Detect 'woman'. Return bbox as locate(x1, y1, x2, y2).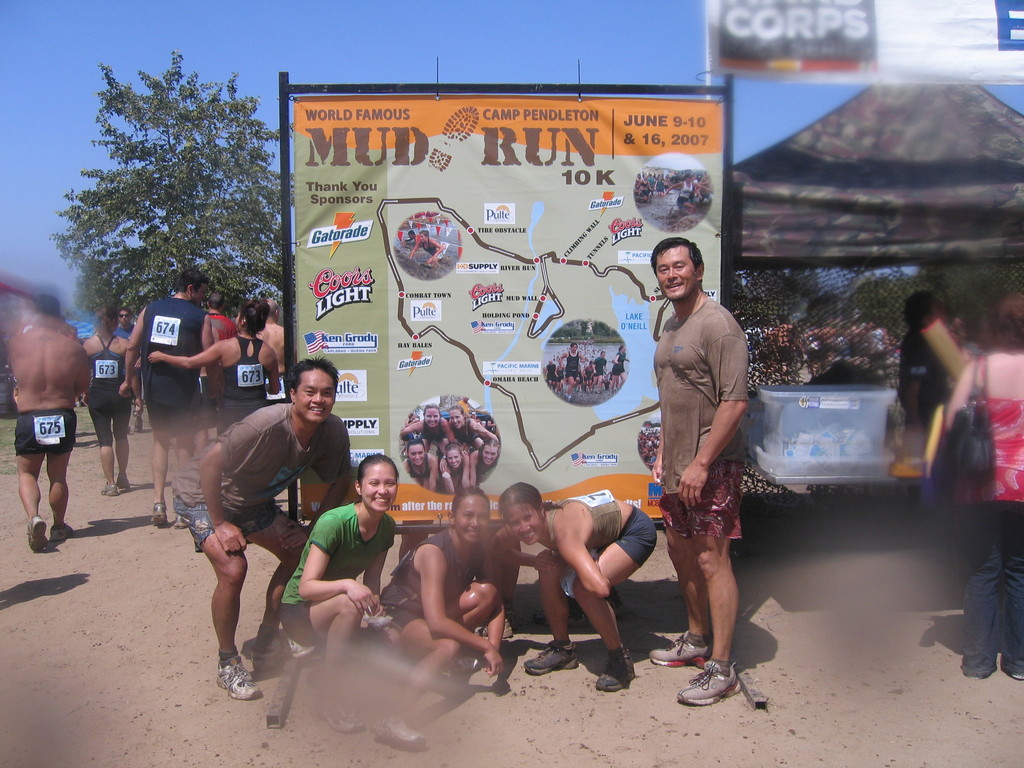
locate(441, 444, 474, 484).
